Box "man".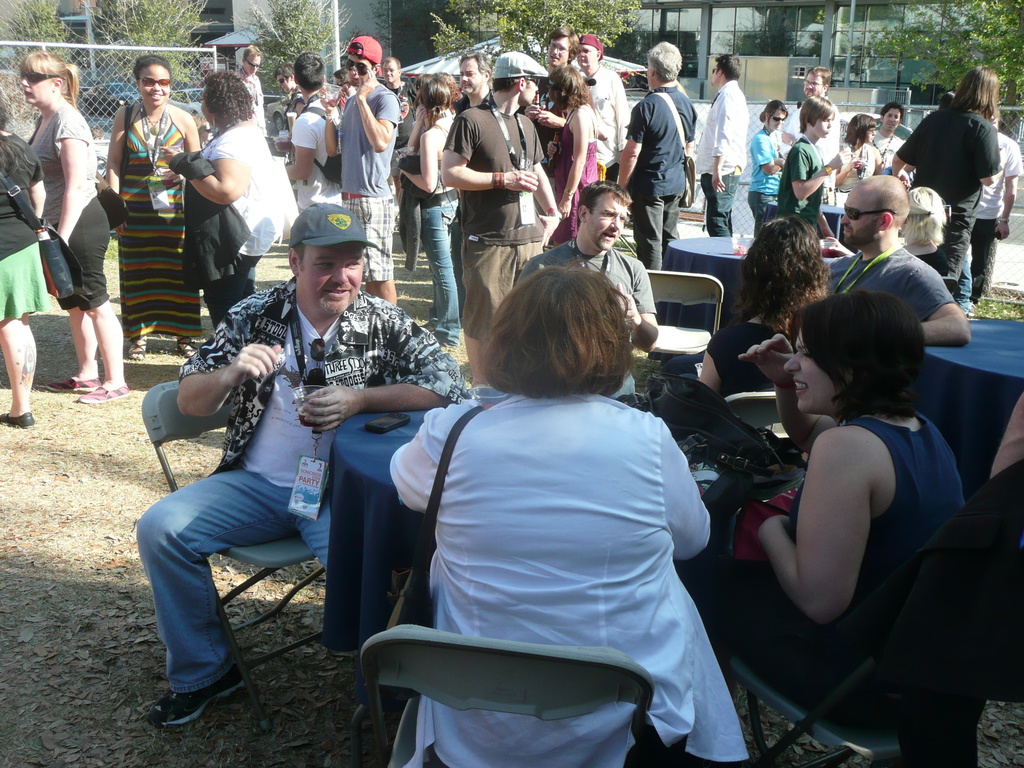
<region>828, 177, 971, 349</region>.
